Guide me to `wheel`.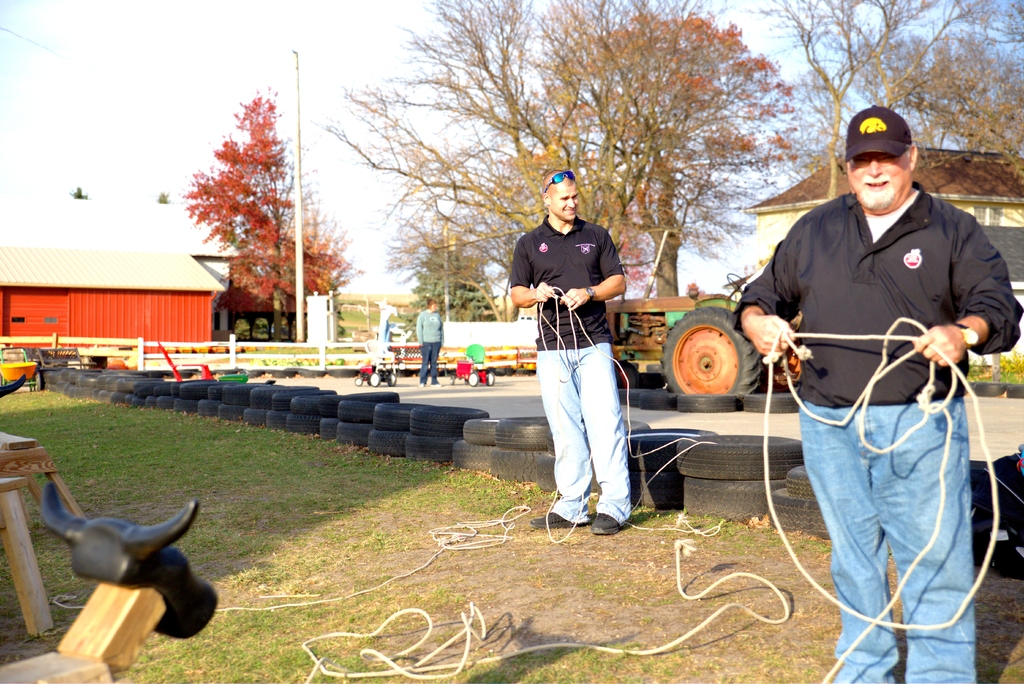
Guidance: pyautogui.locateOnScreen(450, 375, 455, 385).
